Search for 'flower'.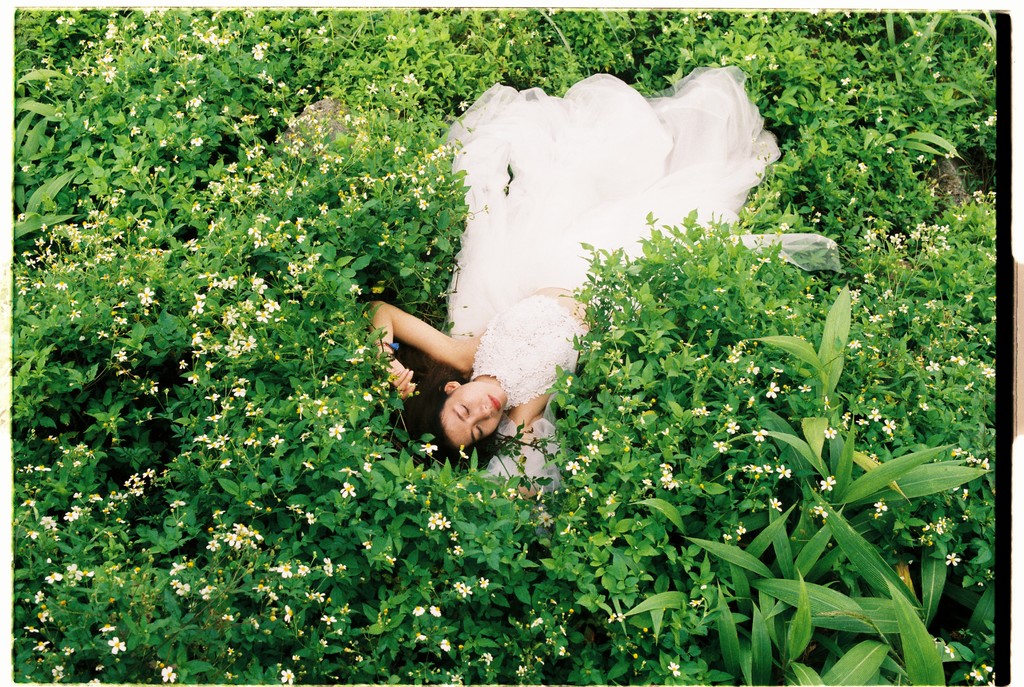
Found at crop(511, 489, 521, 495).
